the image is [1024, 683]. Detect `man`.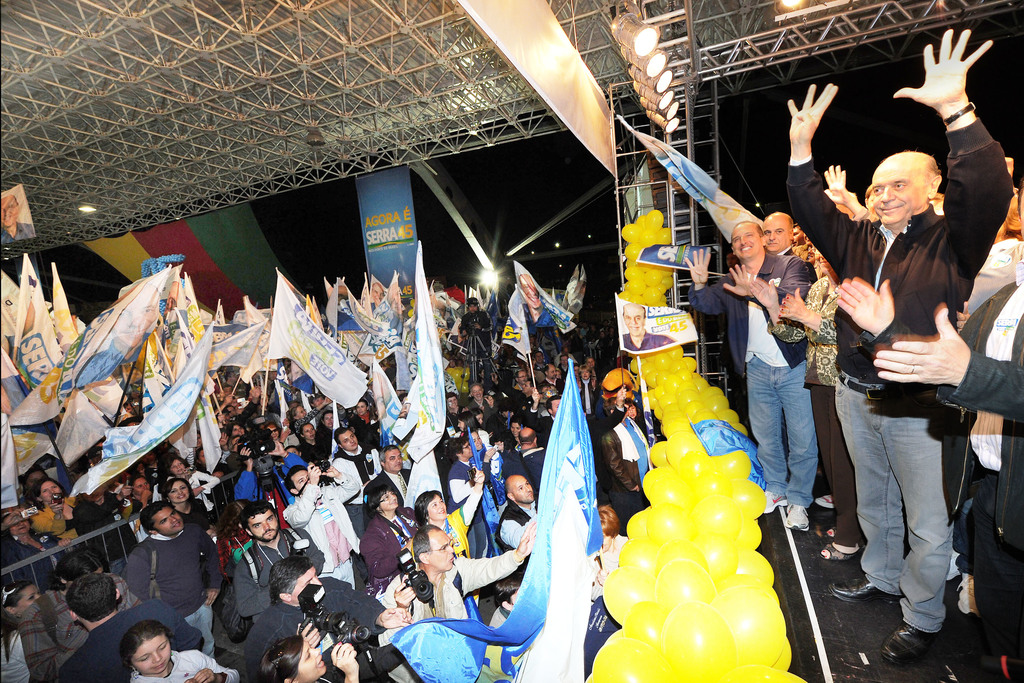
Detection: BBox(289, 463, 371, 589).
